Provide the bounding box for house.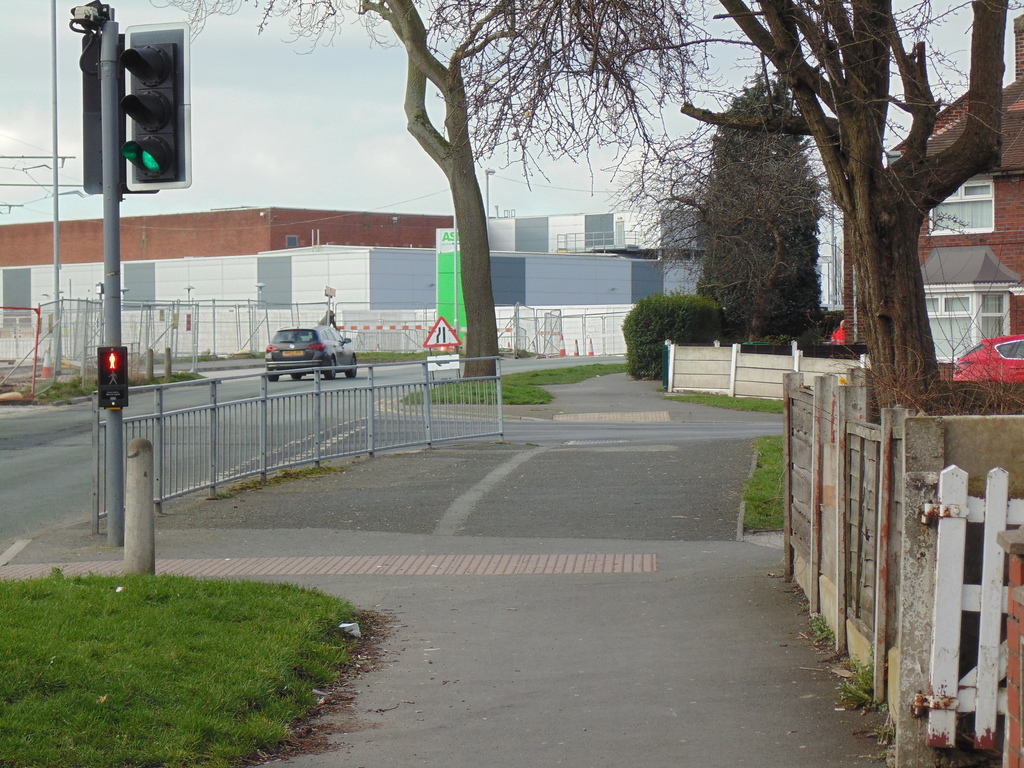
{"left": 886, "top": 15, "right": 1023, "bottom": 380}.
